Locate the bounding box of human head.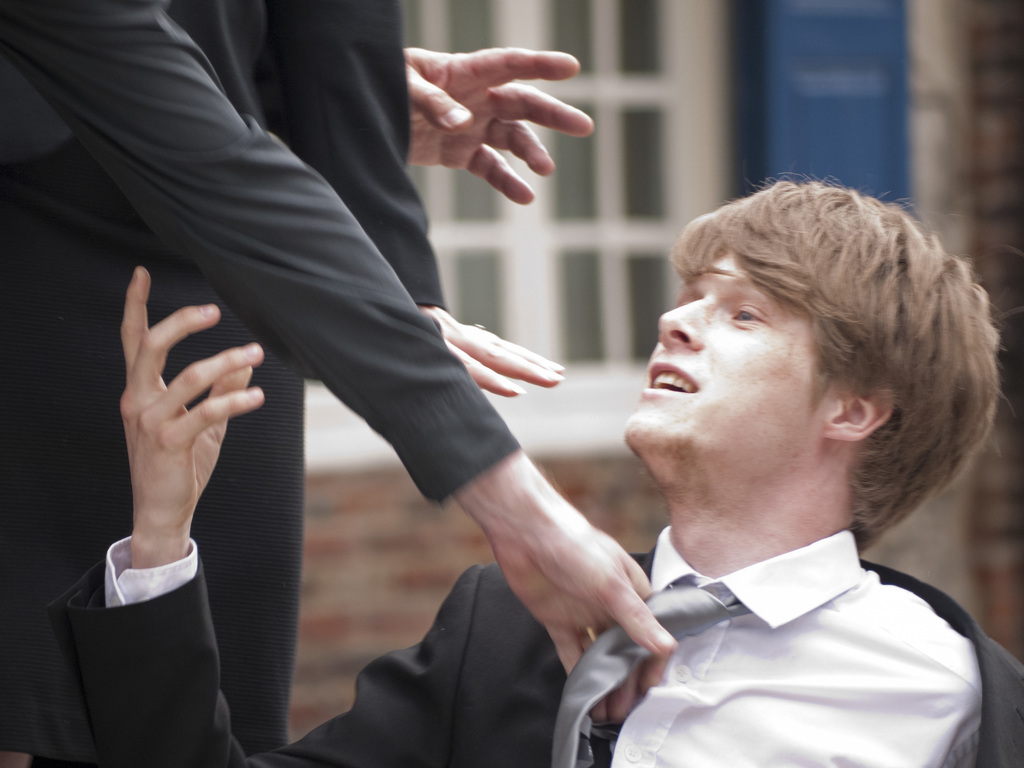
Bounding box: [x1=638, y1=164, x2=949, y2=515].
